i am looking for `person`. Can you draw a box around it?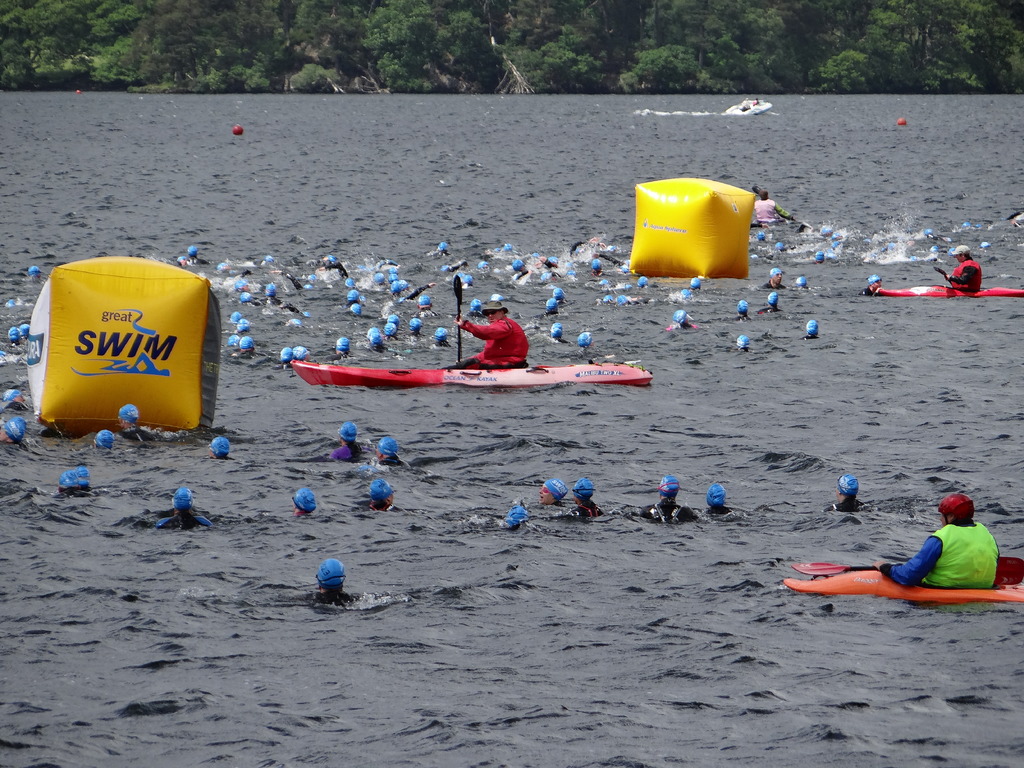
Sure, the bounding box is (left=253, top=284, right=304, bottom=311).
